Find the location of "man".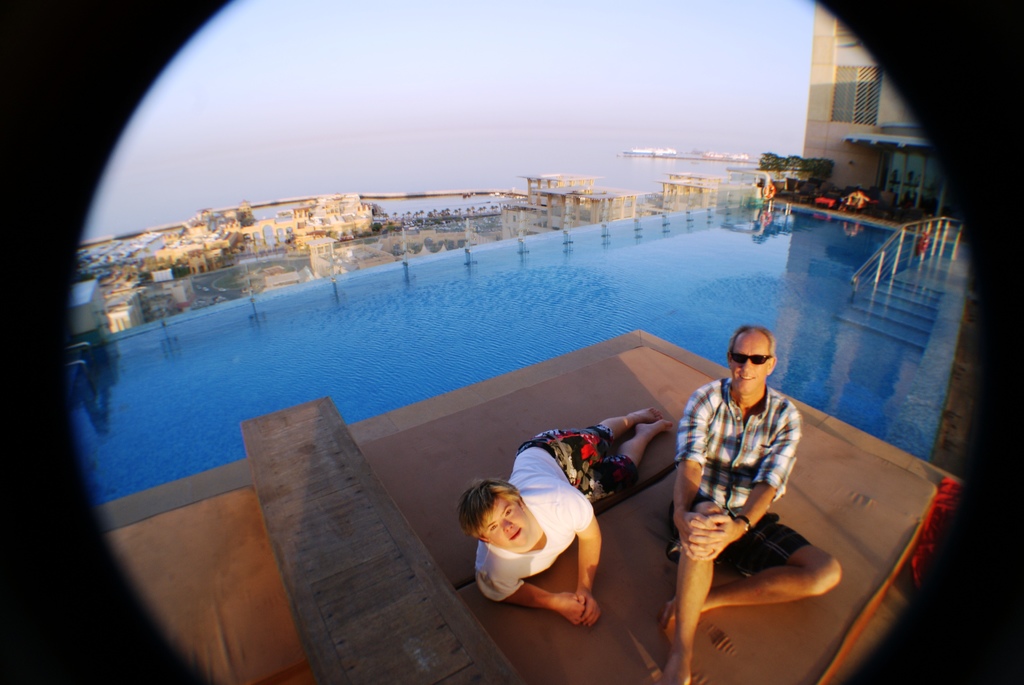
Location: (x1=664, y1=310, x2=830, y2=660).
